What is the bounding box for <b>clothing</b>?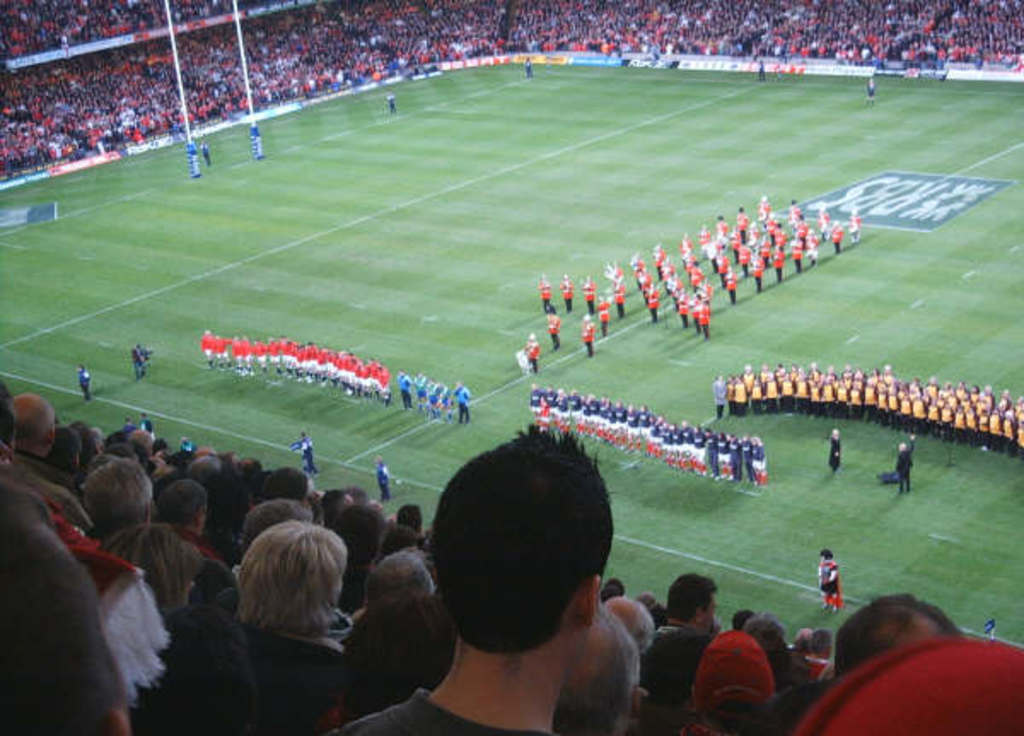
region(876, 389, 891, 423).
